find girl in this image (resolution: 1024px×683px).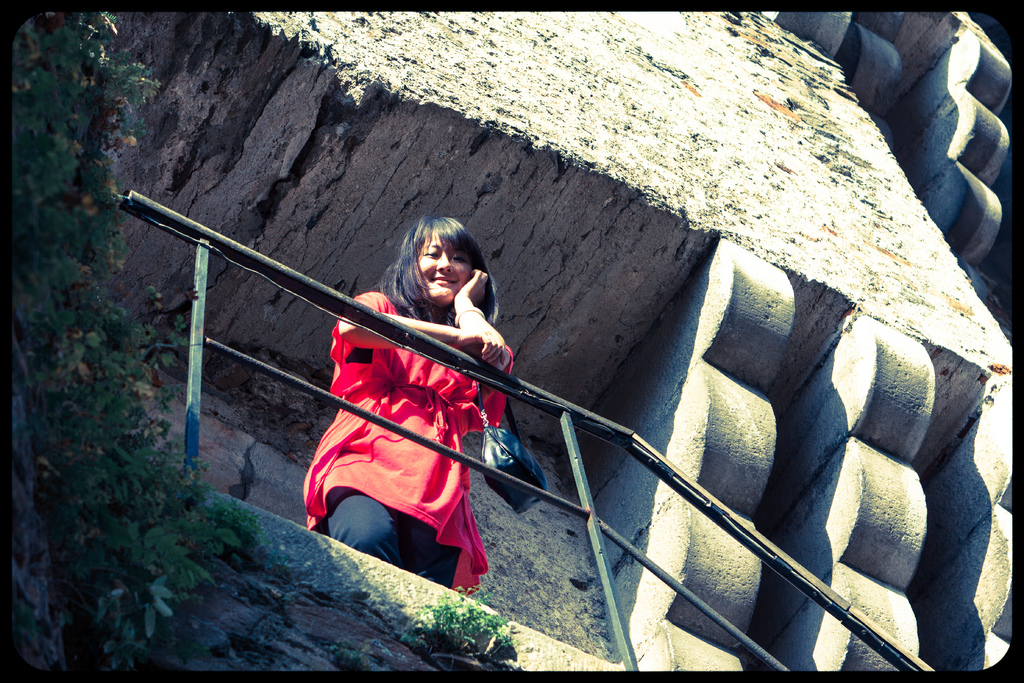
{"left": 299, "top": 214, "right": 514, "bottom": 590}.
